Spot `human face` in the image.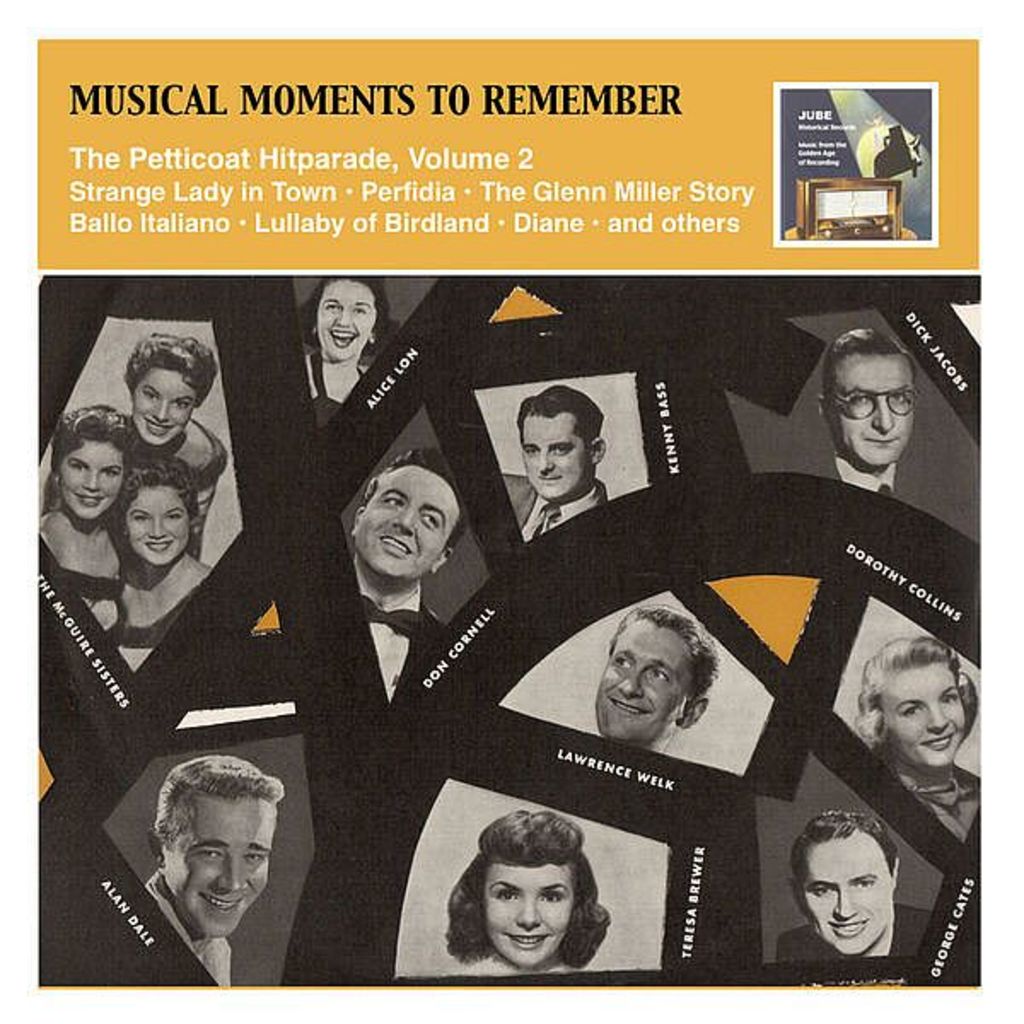
`human face` found at locate(838, 355, 913, 464).
